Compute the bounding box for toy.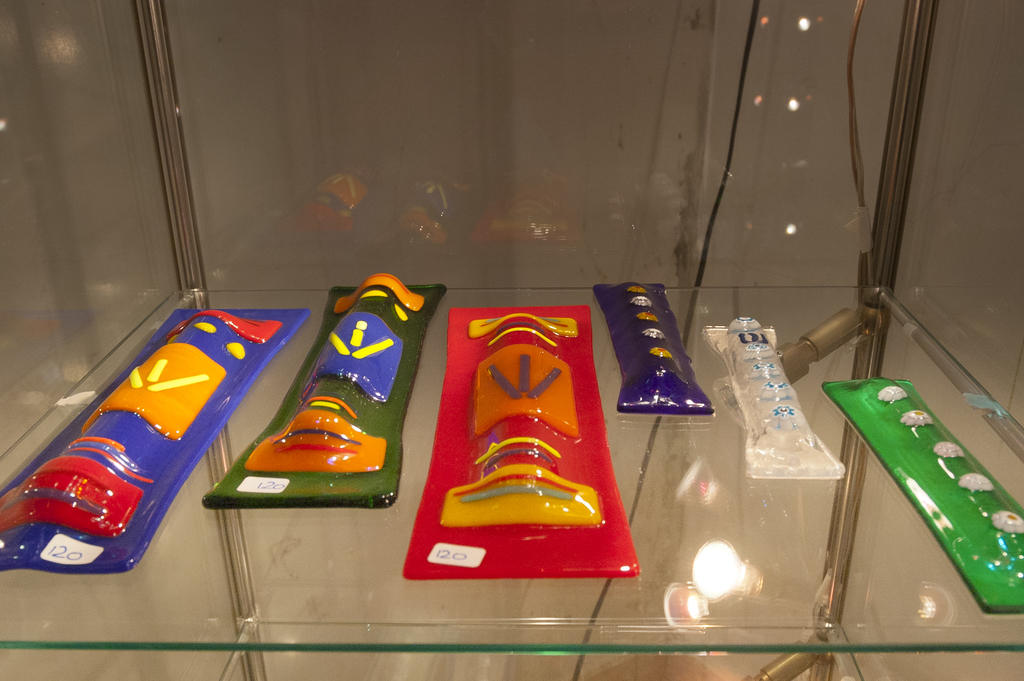
BBox(168, 310, 282, 343).
